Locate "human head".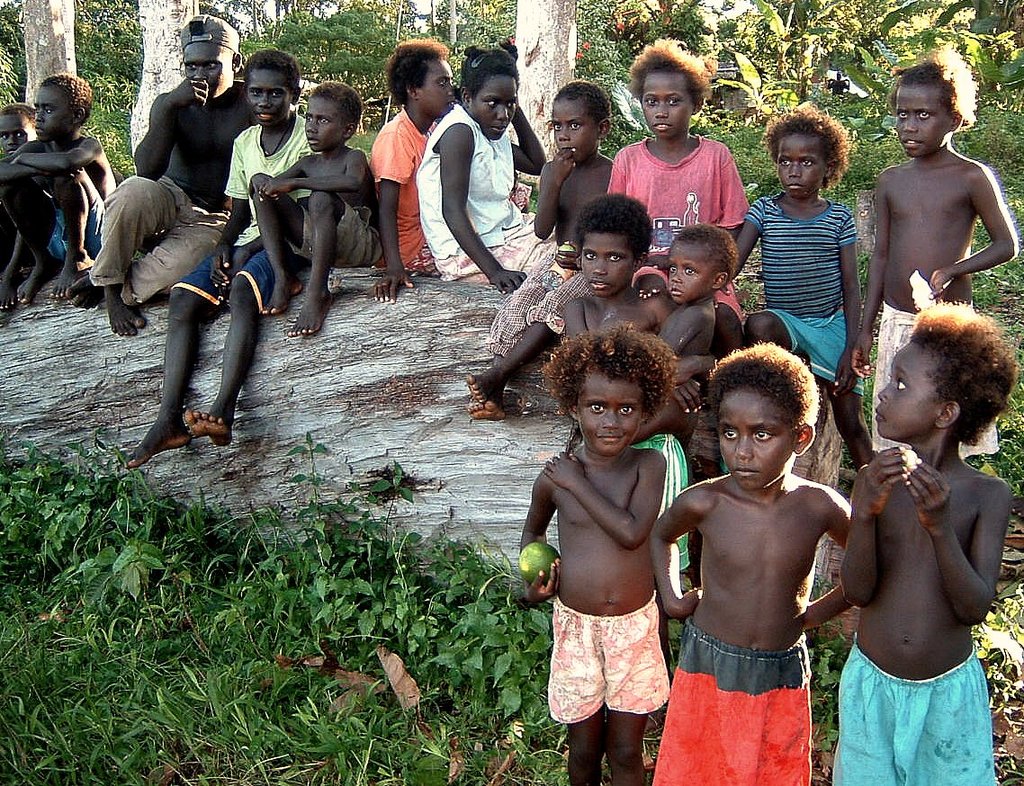
Bounding box: bbox(177, 13, 244, 95).
